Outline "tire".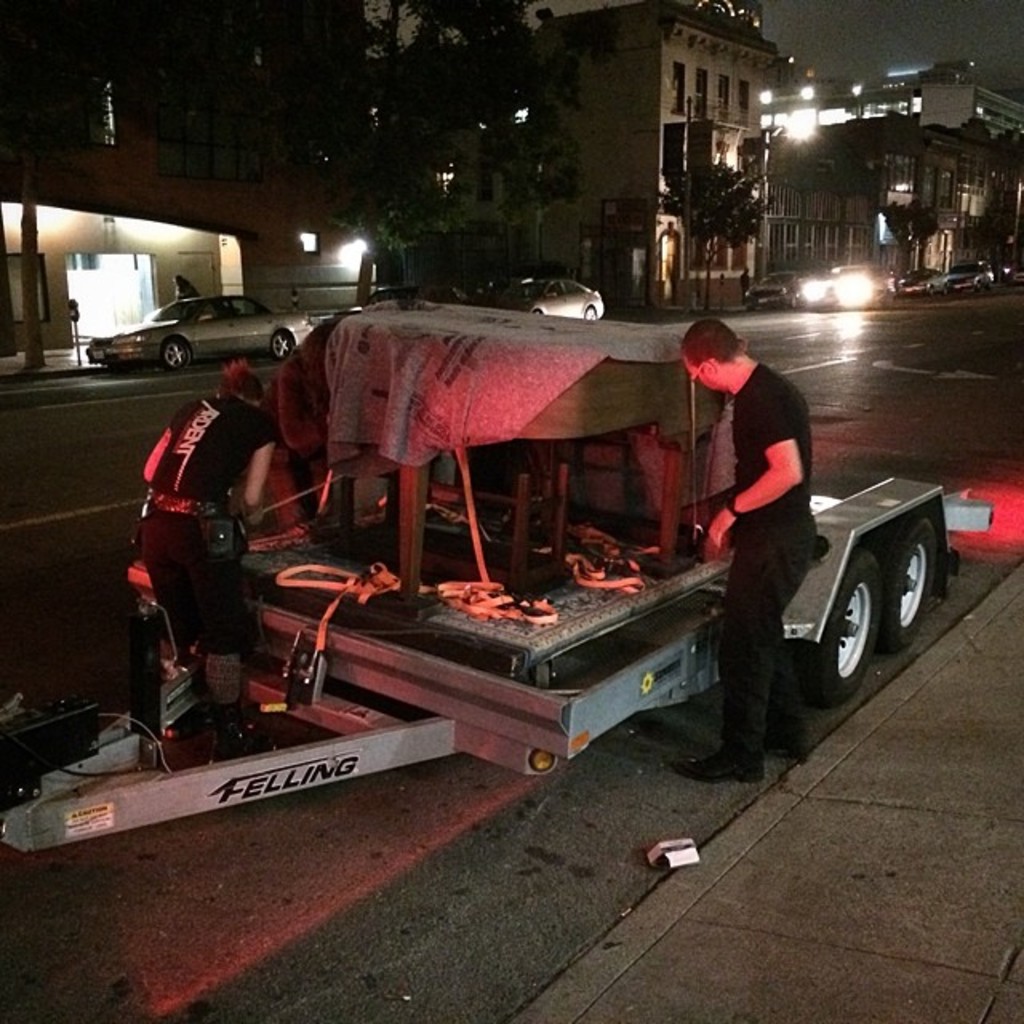
Outline: bbox(746, 306, 754, 309).
